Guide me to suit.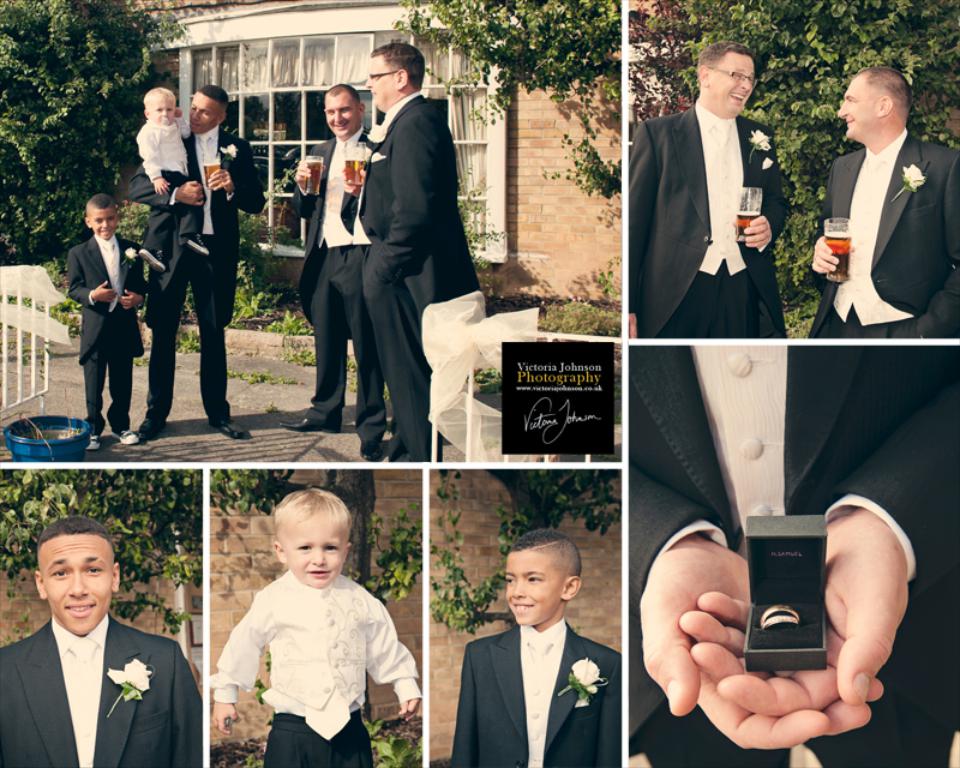
Guidance: box(0, 610, 204, 766).
